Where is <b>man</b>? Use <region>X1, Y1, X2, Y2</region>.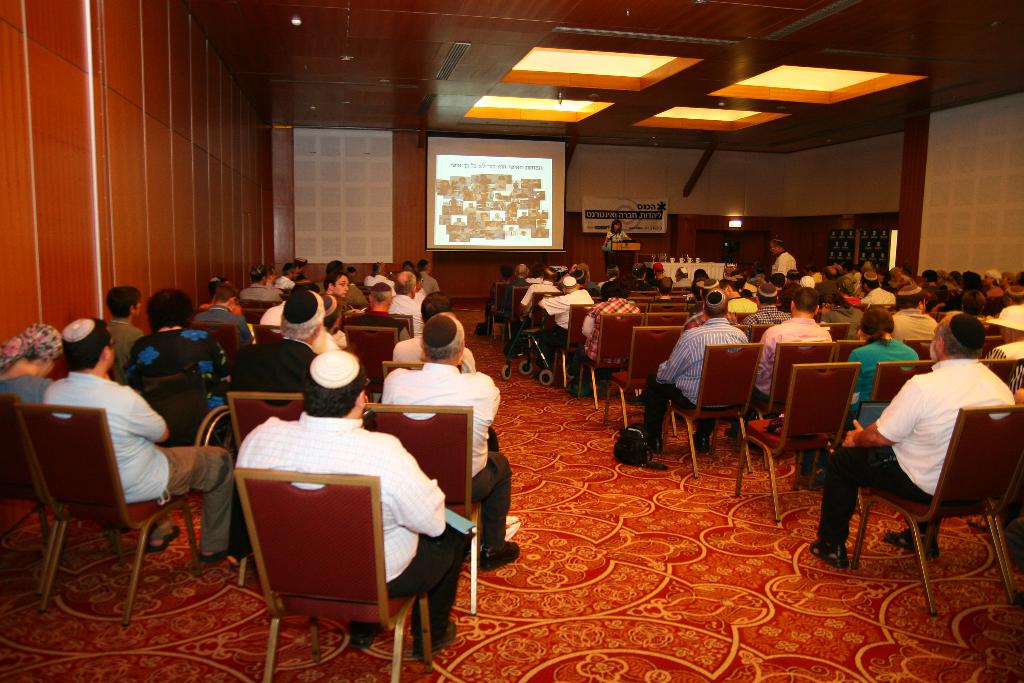
<region>535, 276, 605, 378</region>.
